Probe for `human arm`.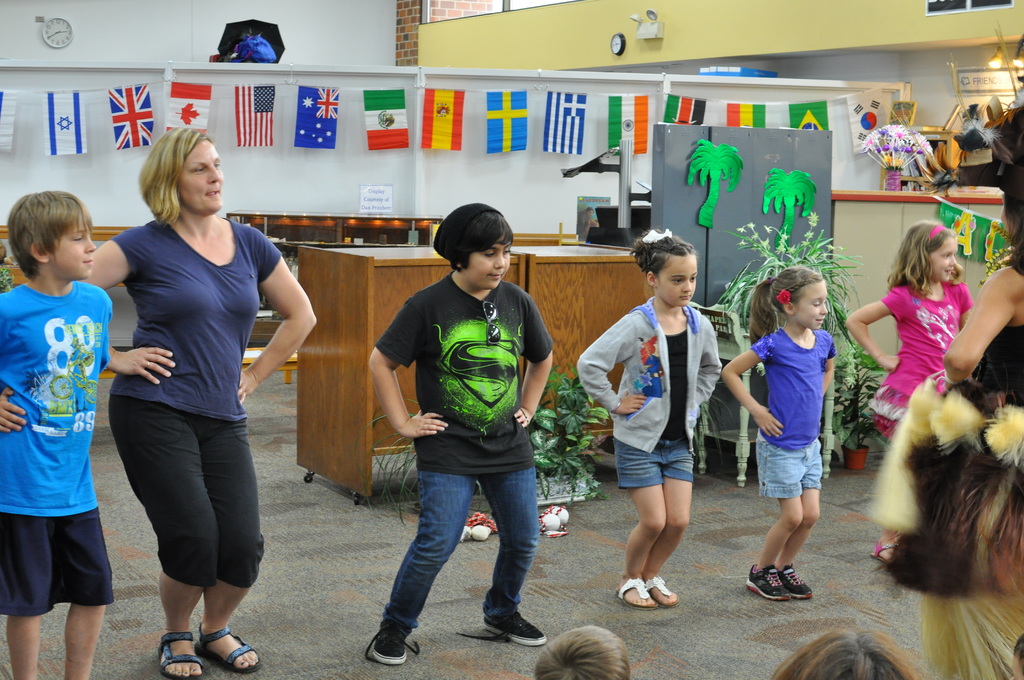
Probe result: 842/298/903/369.
